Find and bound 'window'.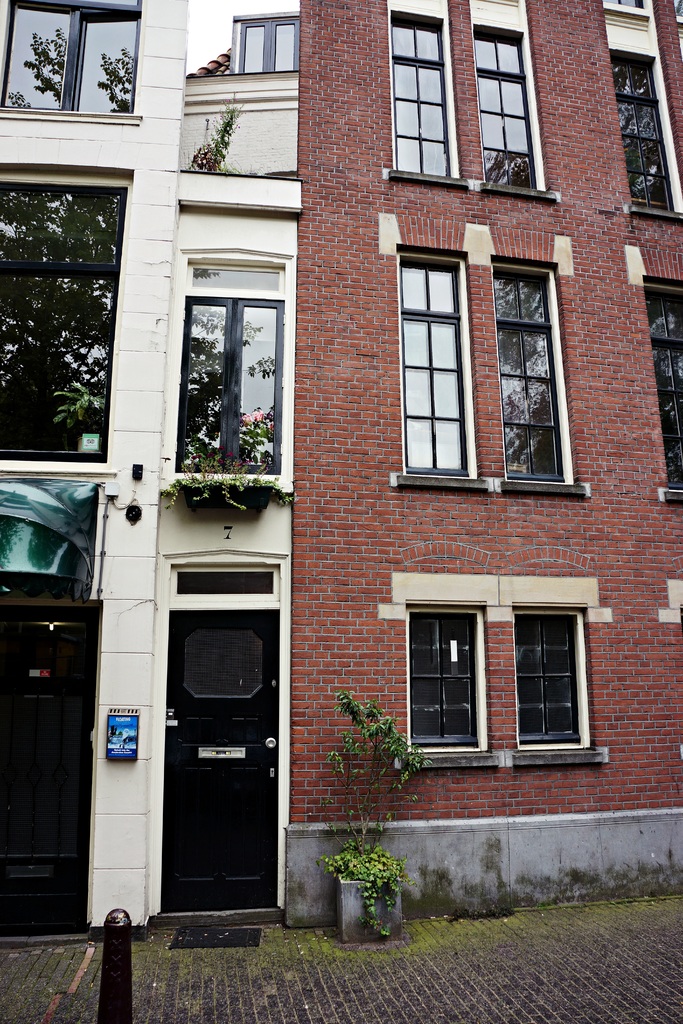
Bound: [231,14,302,70].
